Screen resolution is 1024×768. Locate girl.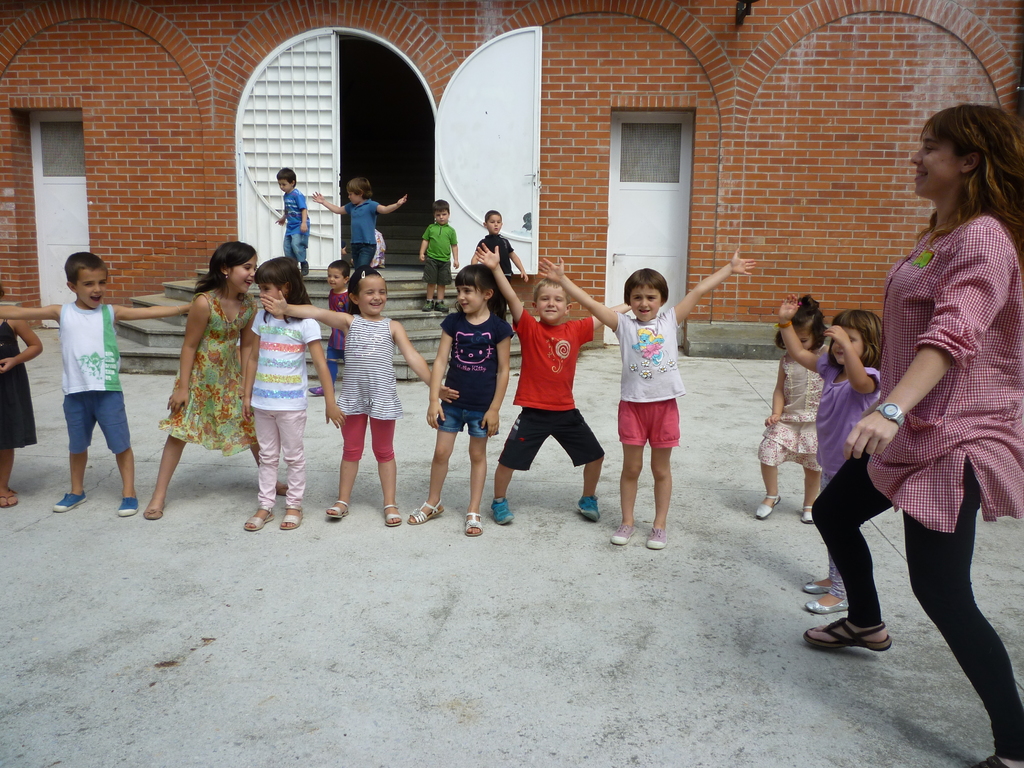
x1=749 y1=289 x2=819 y2=523.
